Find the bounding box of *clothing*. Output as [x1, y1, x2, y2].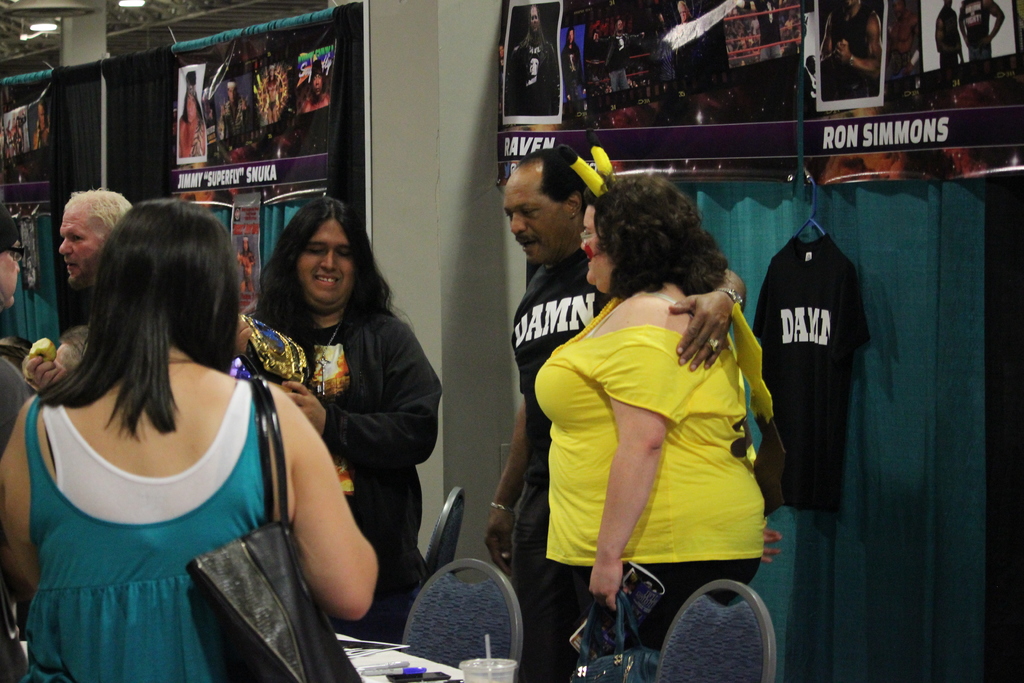
[266, 97, 277, 111].
